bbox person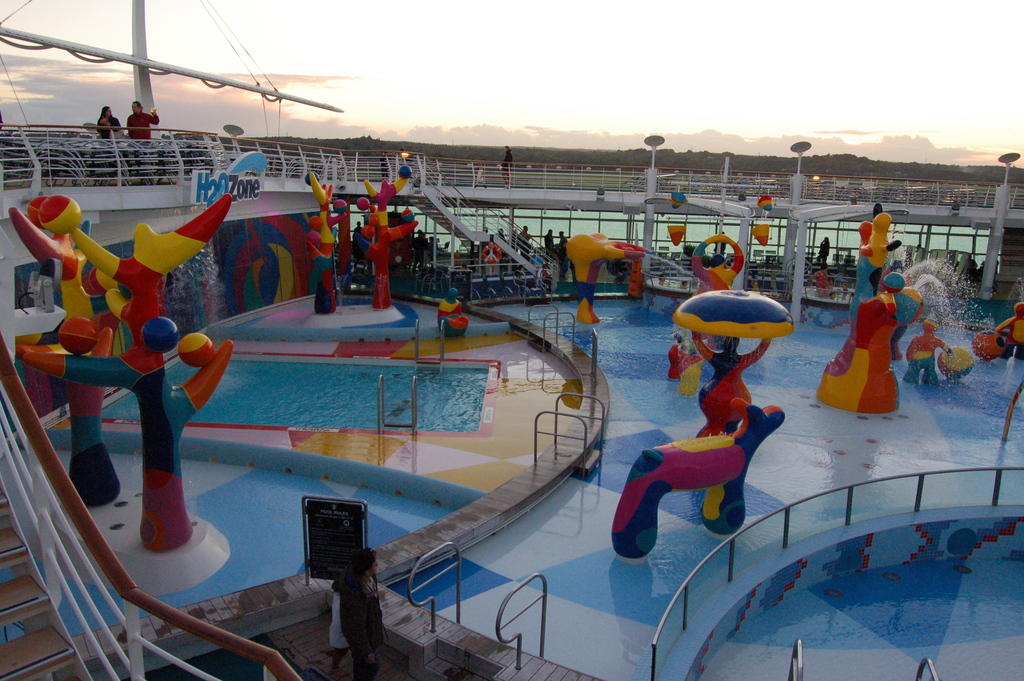
detection(557, 229, 570, 244)
